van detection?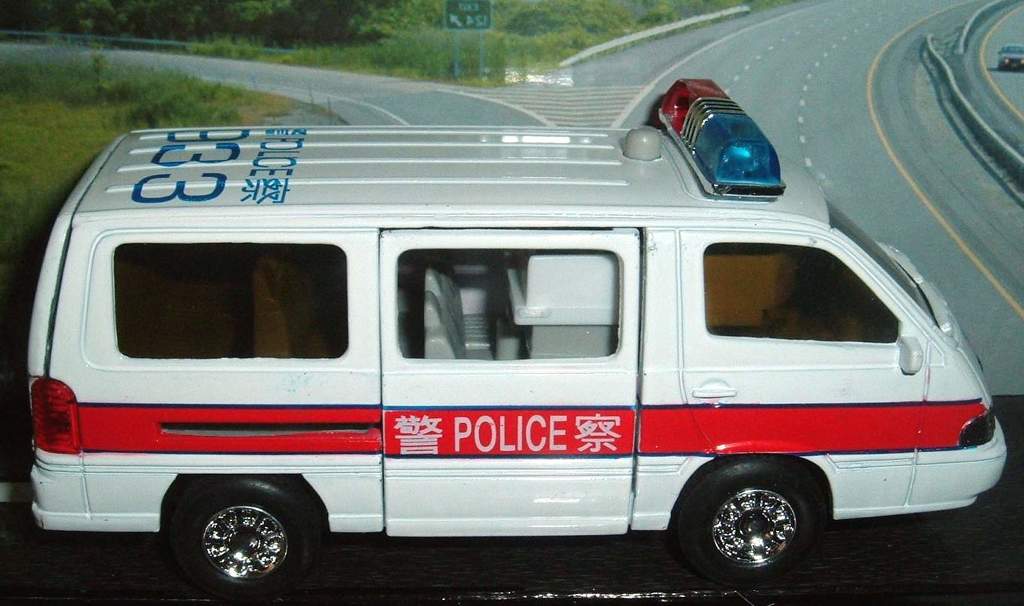
(left=30, top=75, right=1014, bottom=604)
